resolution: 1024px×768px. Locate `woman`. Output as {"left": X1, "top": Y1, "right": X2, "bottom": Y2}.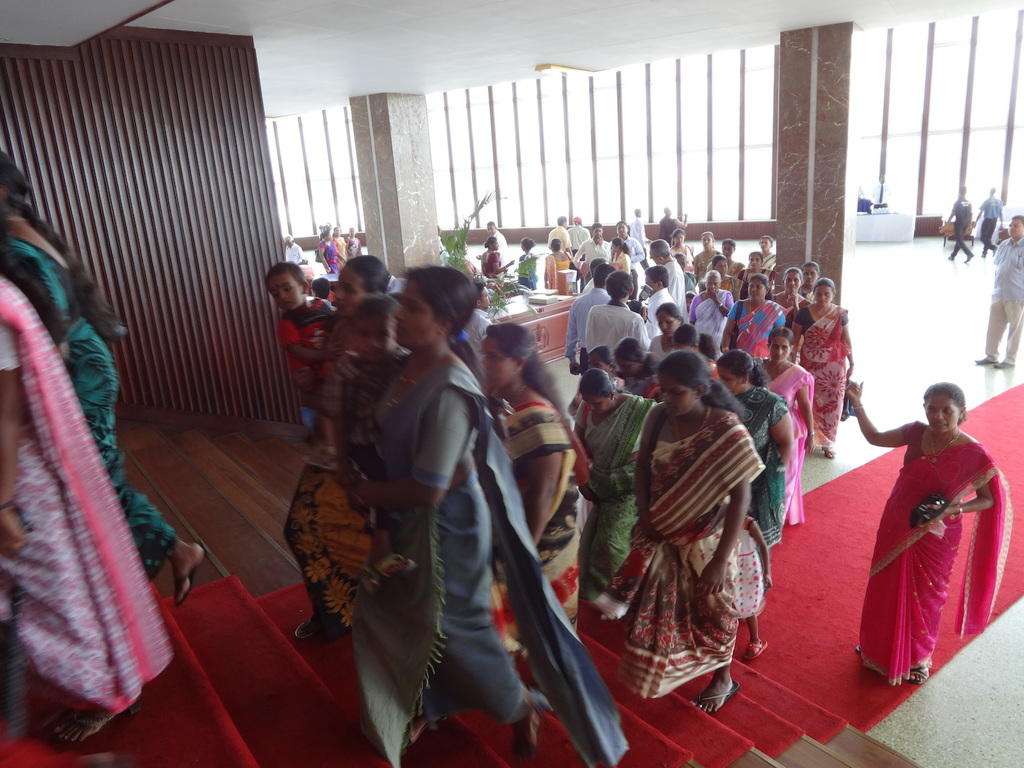
{"left": 476, "top": 323, "right": 587, "bottom": 708}.
